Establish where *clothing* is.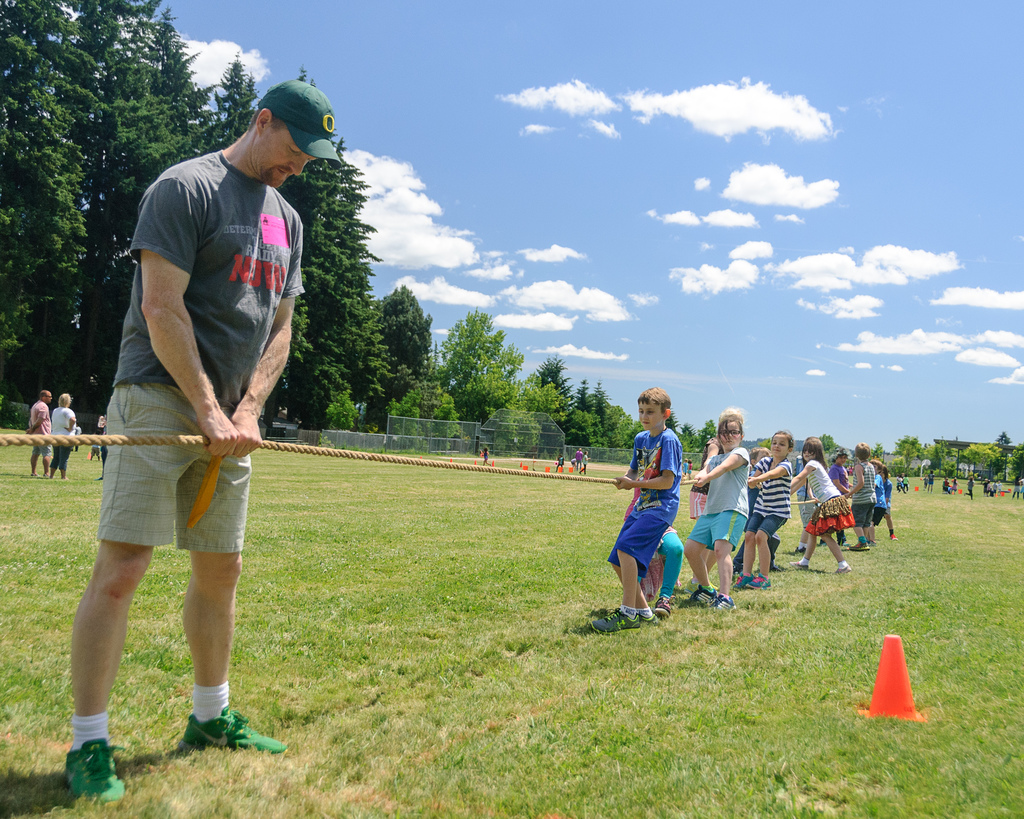
Established at {"left": 927, "top": 474, "right": 932, "bottom": 485}.
